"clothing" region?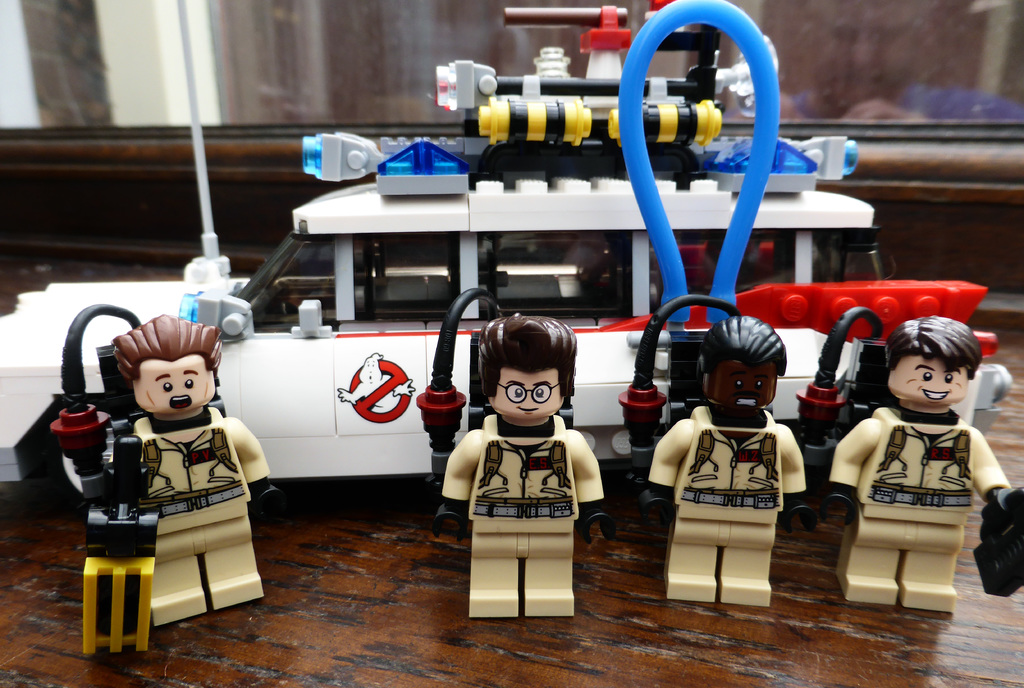
box=[132, 407, 273, 601]
